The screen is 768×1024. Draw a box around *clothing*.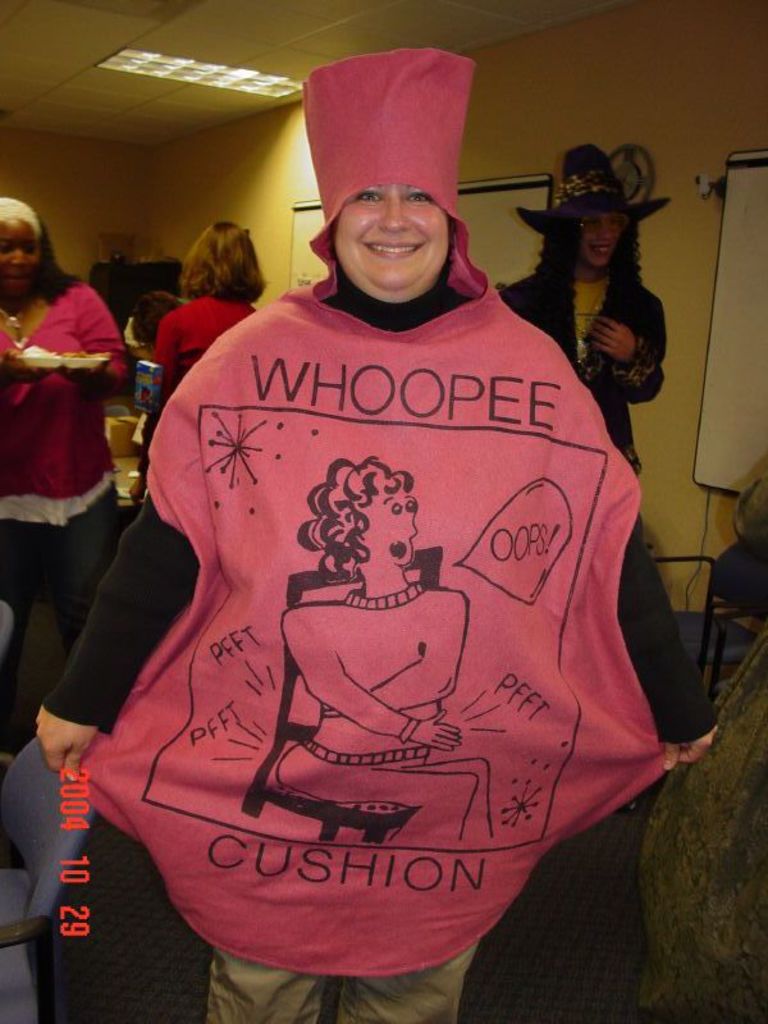
44,38,717,1023.
